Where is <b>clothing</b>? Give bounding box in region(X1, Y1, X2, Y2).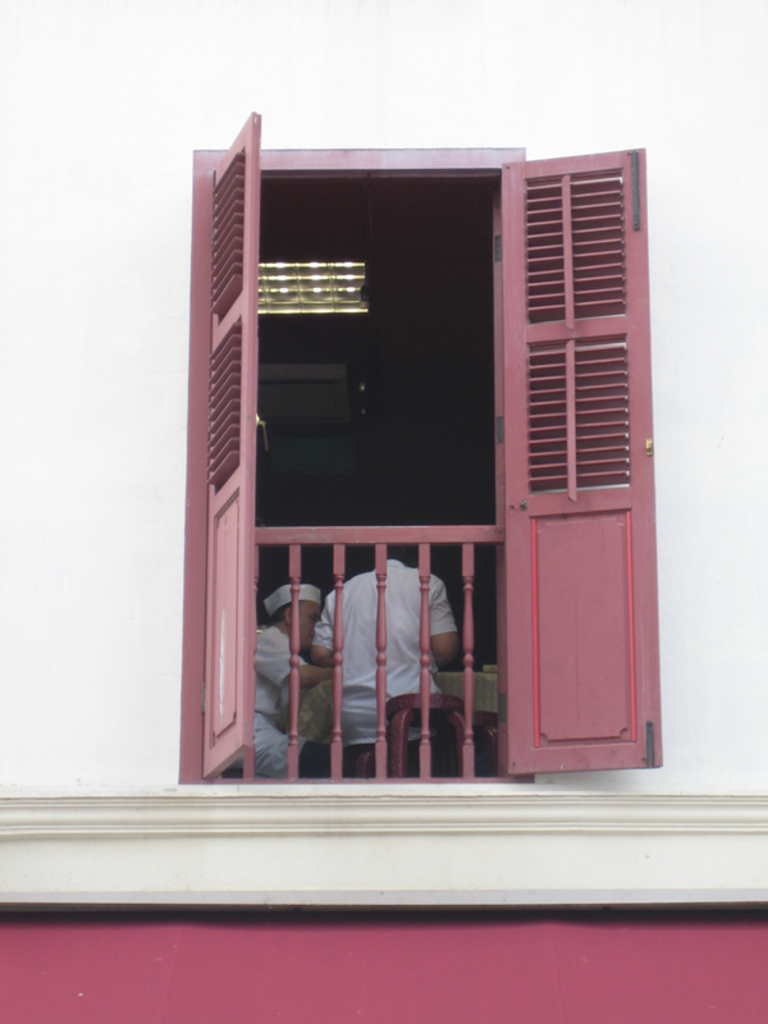
region(237, 618, 302, 780).
